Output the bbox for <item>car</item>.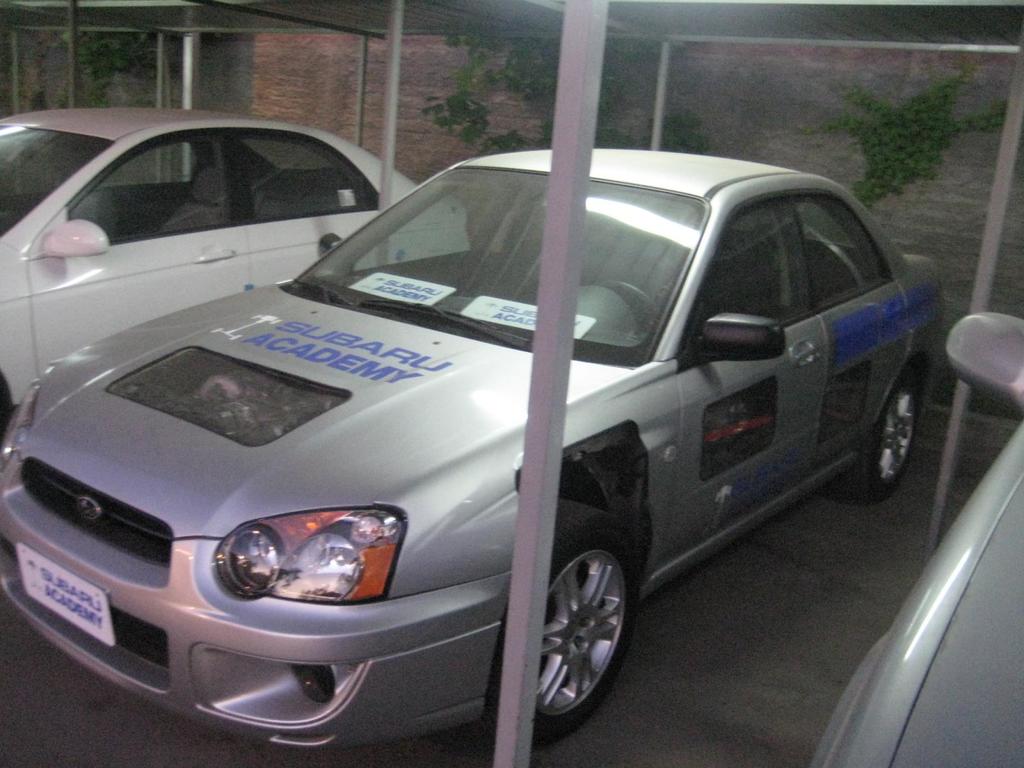
box=[6, 129, 944, 742].
